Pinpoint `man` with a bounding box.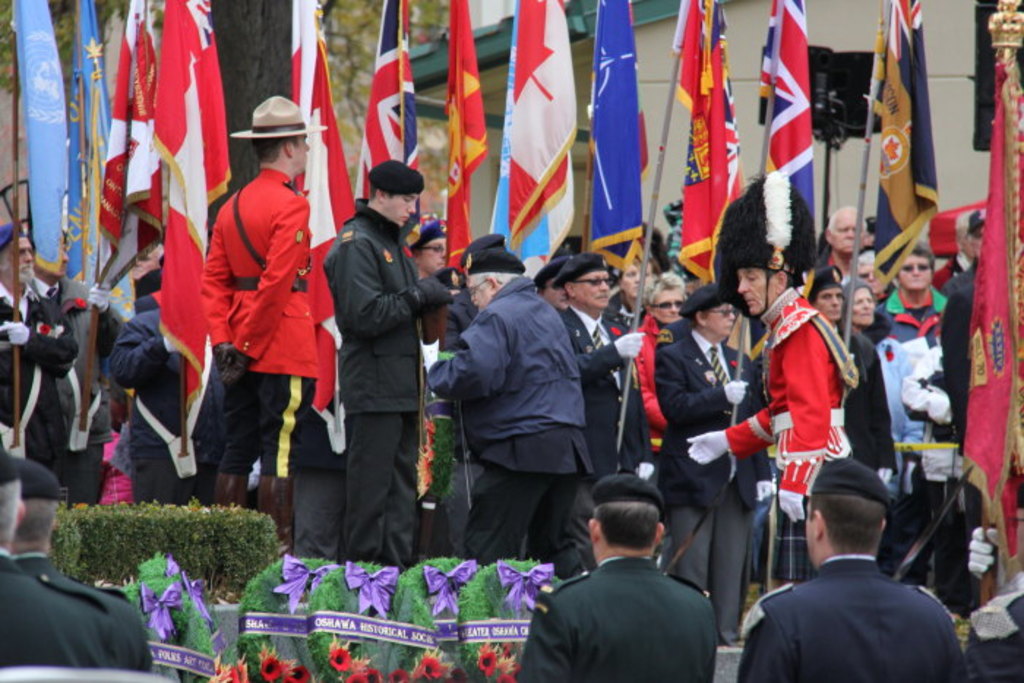
200/94/320/529.
